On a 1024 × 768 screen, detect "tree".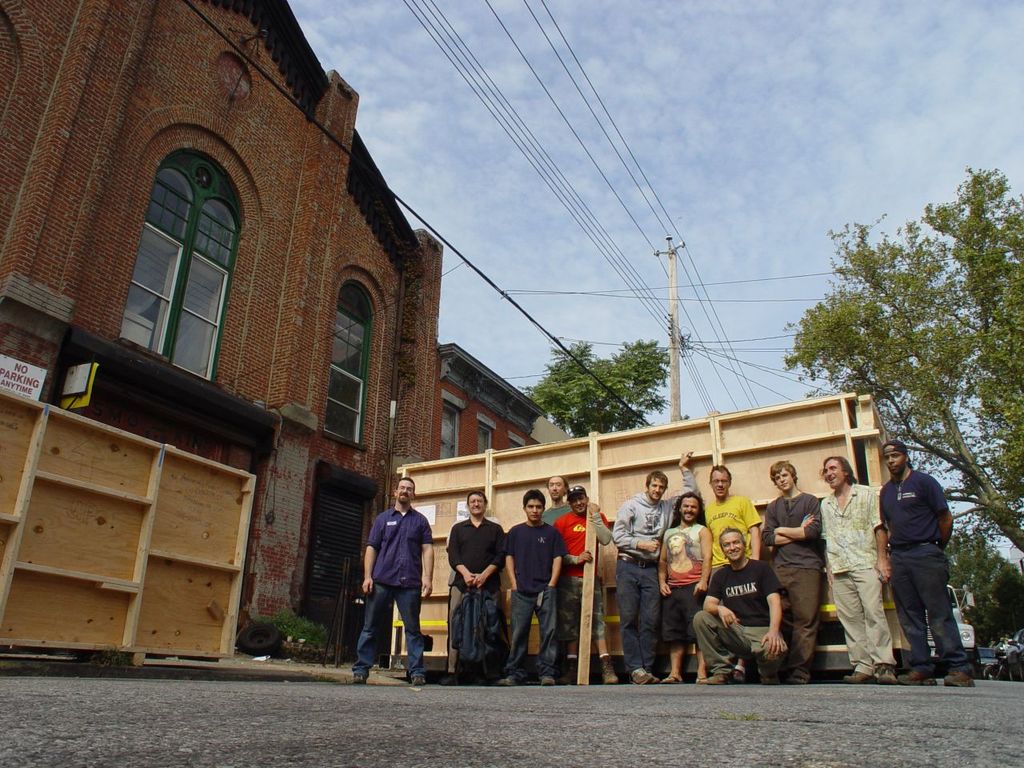
<bbox>947, 530, 1023, 638</bbox>.
